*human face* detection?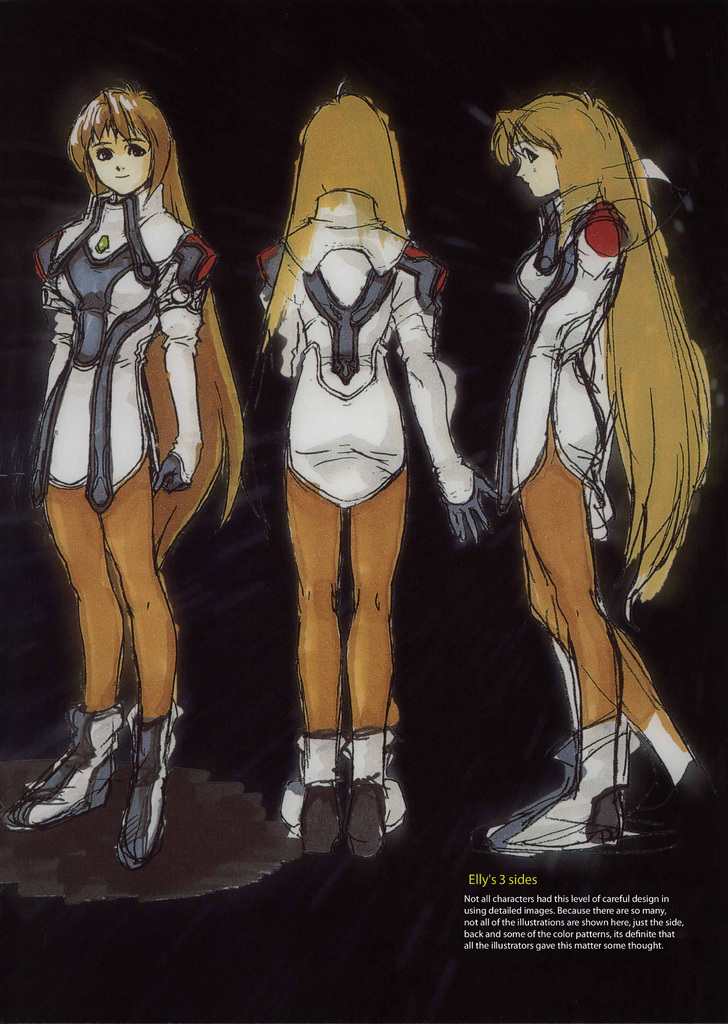
x1=85 y1=129 x2=151 y2=199
